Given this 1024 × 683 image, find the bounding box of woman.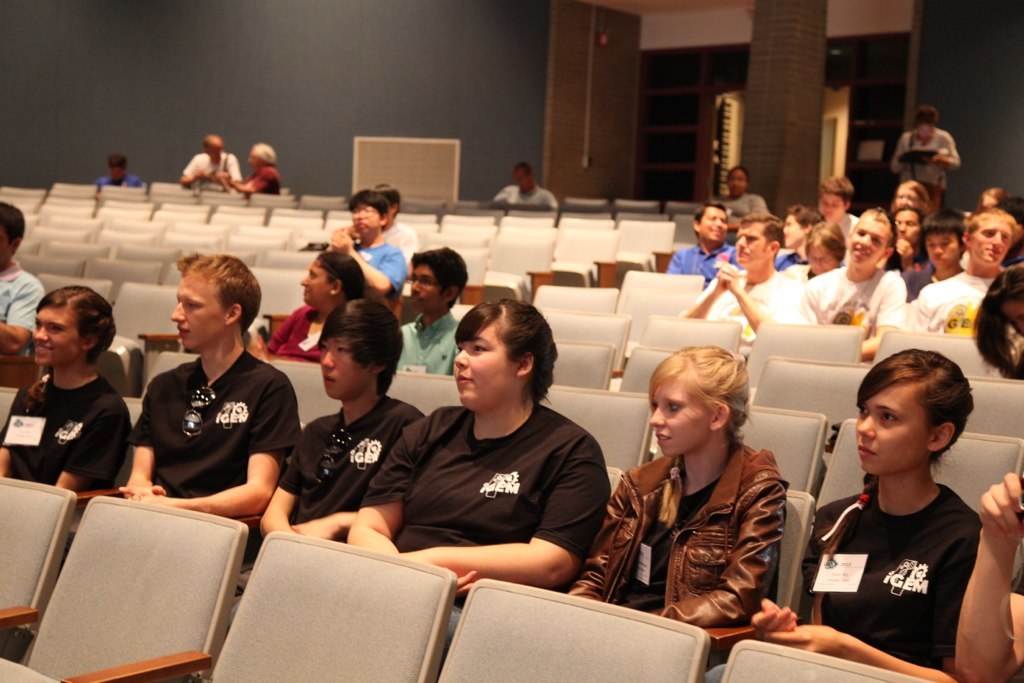
[x1=888, y1=206, x2=930, y2=296].
